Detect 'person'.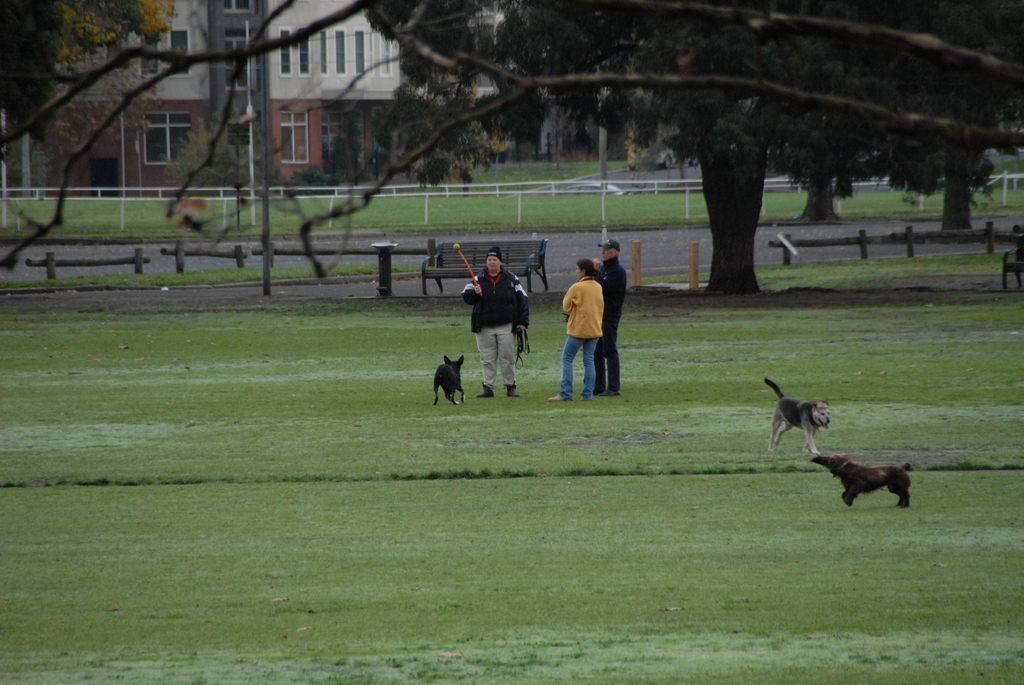
Detected at BBox(547, 255, 611, 404).
